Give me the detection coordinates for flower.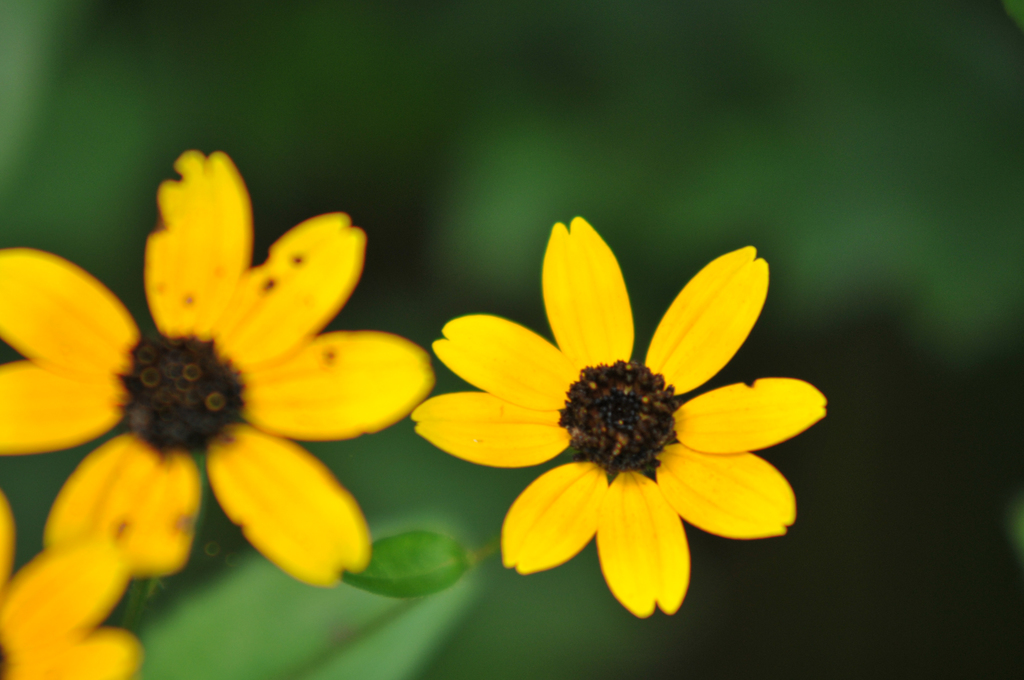
{"left": 0, "top": 148, "right": 434, "bottom": 593}.
